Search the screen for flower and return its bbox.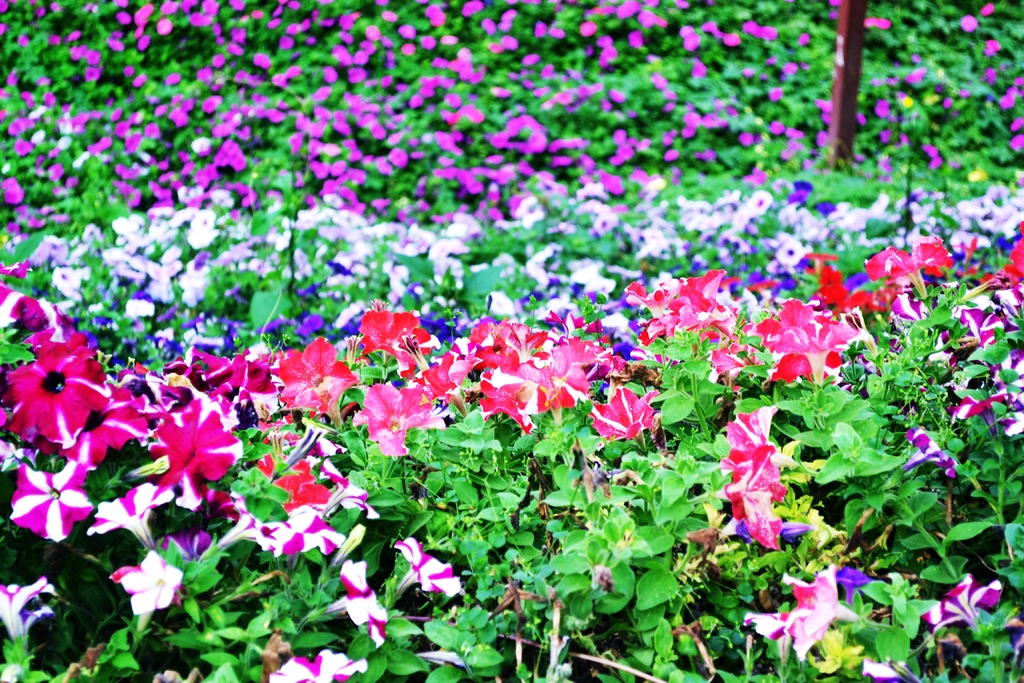
Found: 131, 386, 234, 517.
